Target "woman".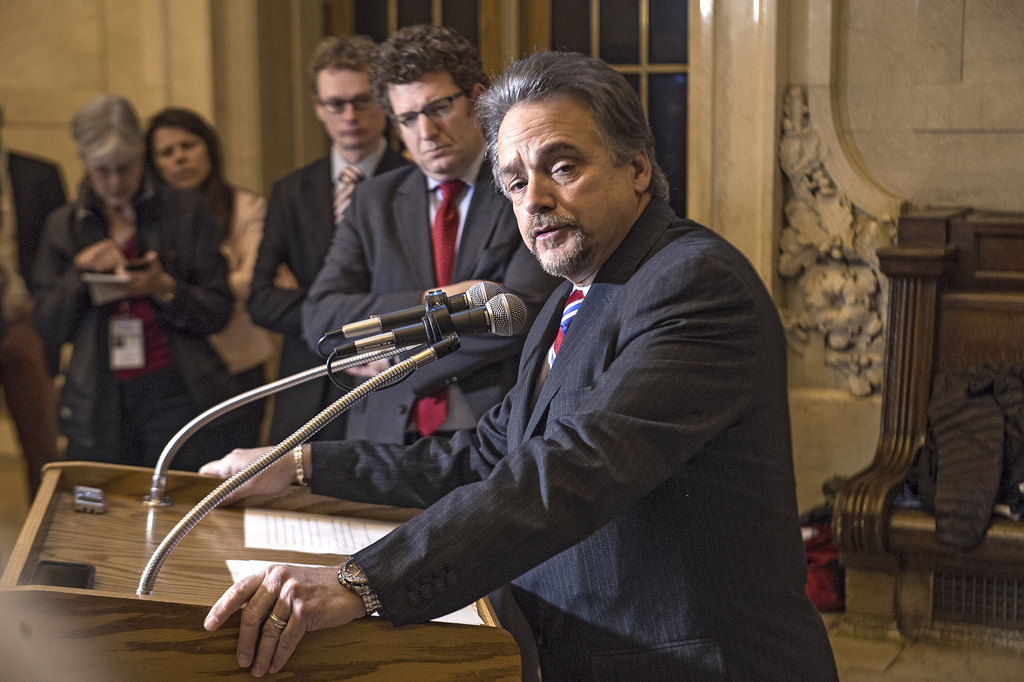
Target region: [142,106,273,460].
